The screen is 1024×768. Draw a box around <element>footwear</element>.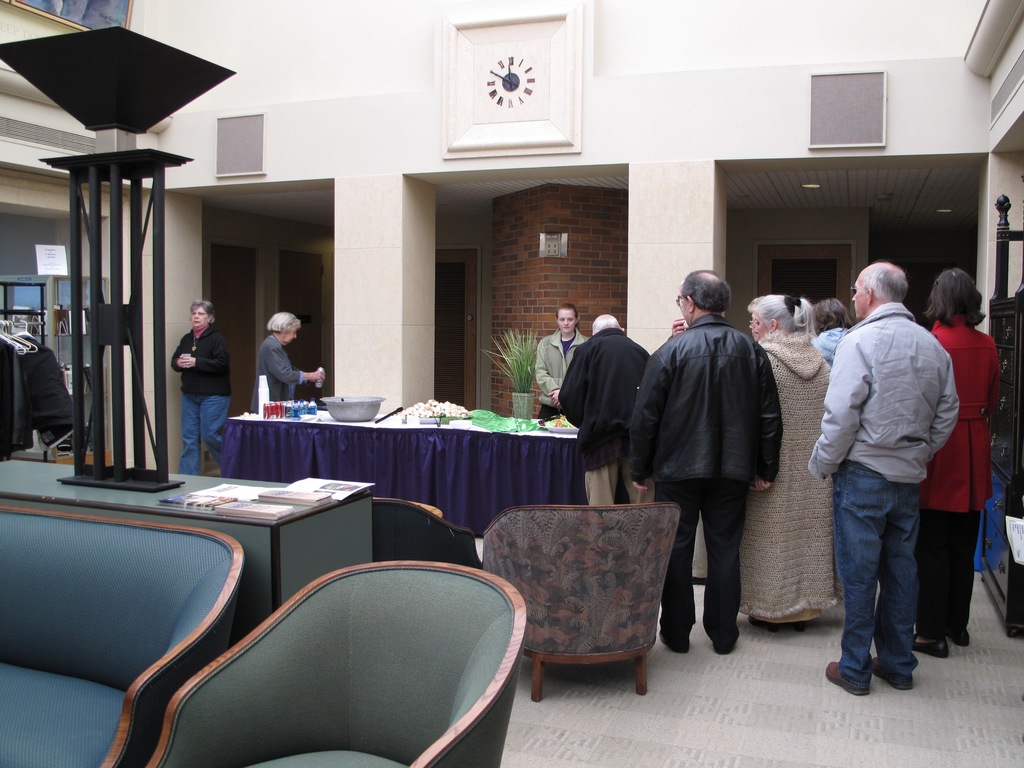
box(867, 654, 913, 692).
